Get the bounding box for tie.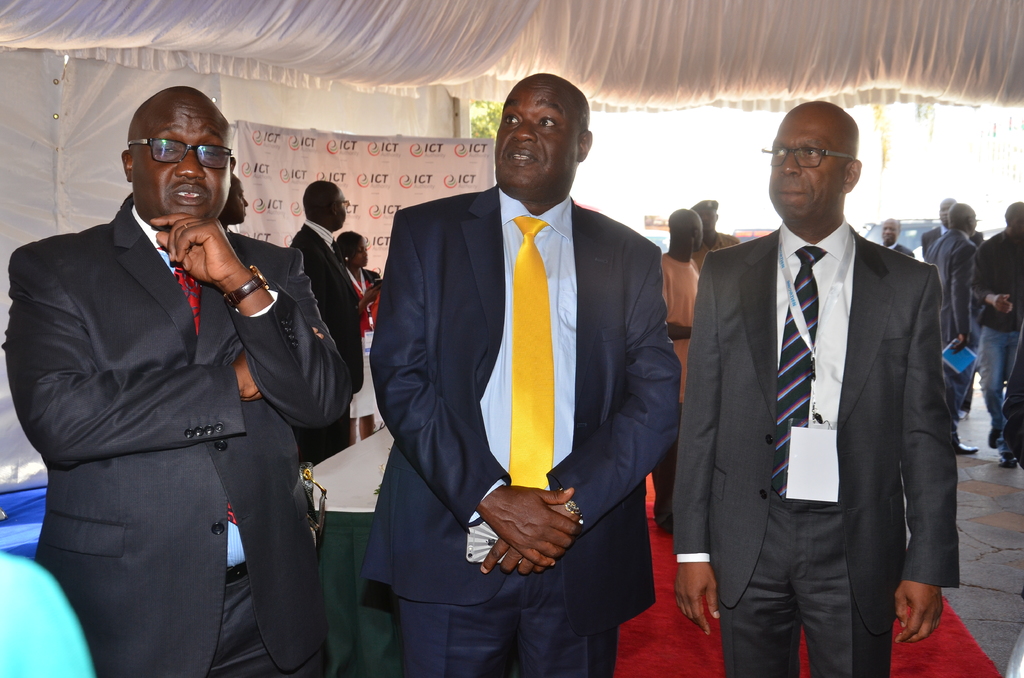
Rect(772, 247, 827, 501).
